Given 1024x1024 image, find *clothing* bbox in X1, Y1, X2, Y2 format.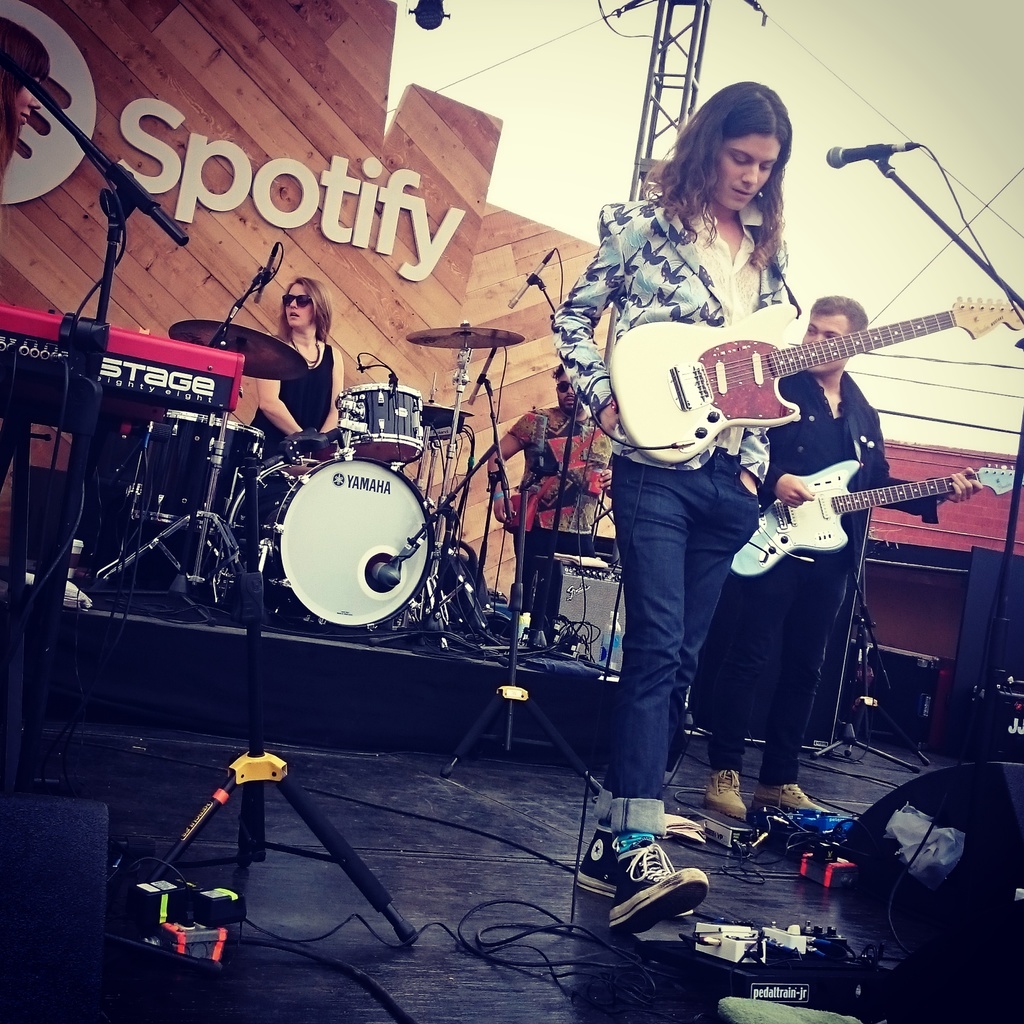
723, 368, 885, 790.
